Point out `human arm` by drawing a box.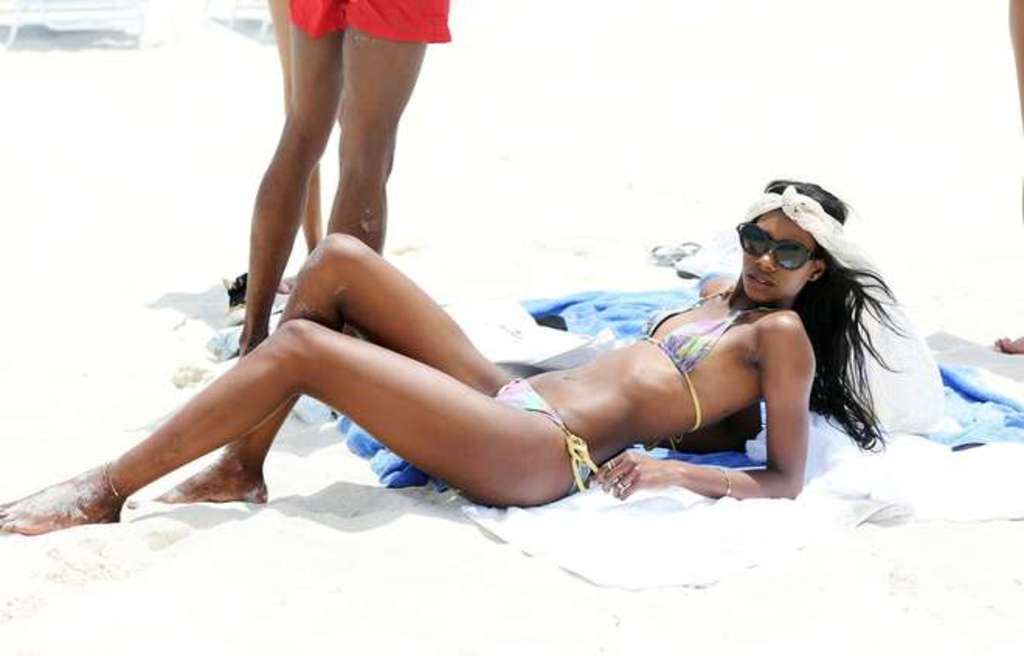
<bbox>594, 307, 794, 509</bbox>.
